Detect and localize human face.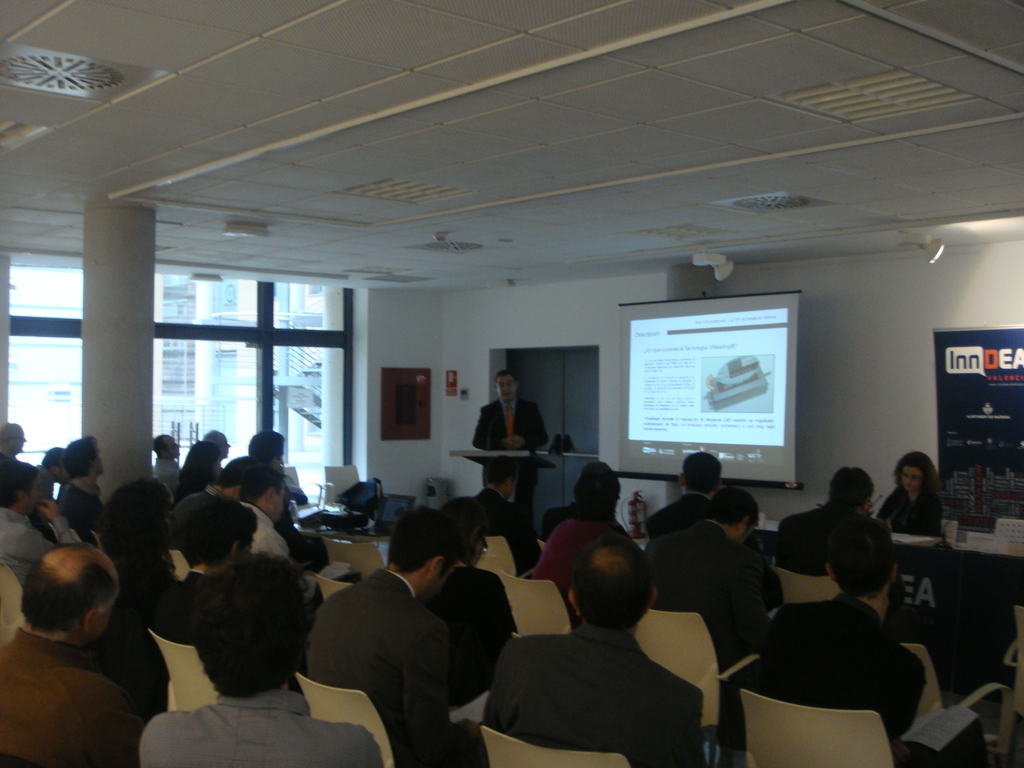
Localized at detection(96, 588, 116, 638).
